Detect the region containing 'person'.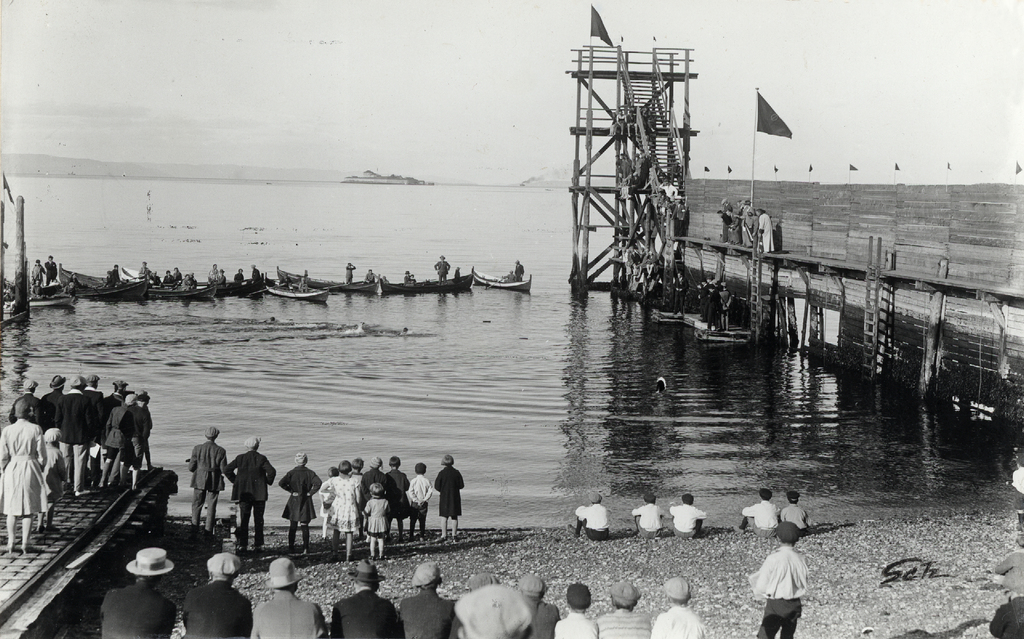
[x1=748, y1=520, x2=808, y2=638].
